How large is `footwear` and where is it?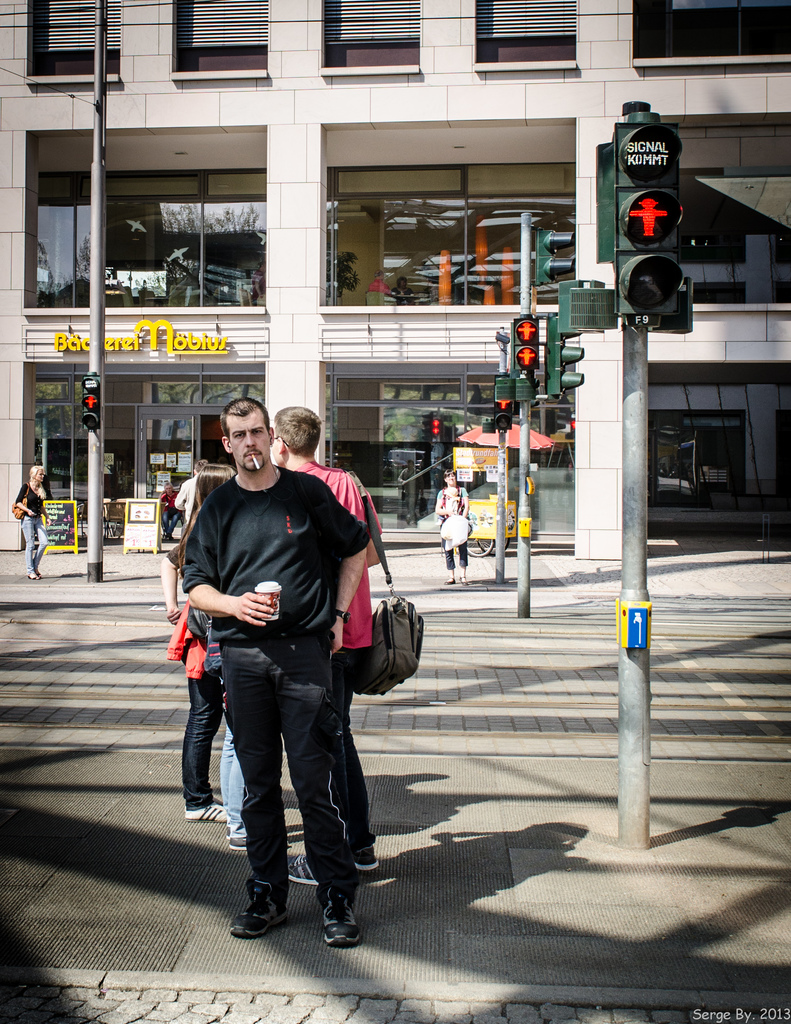
Bounding box: x1=443 y1=579 x2=458 y2=586.
